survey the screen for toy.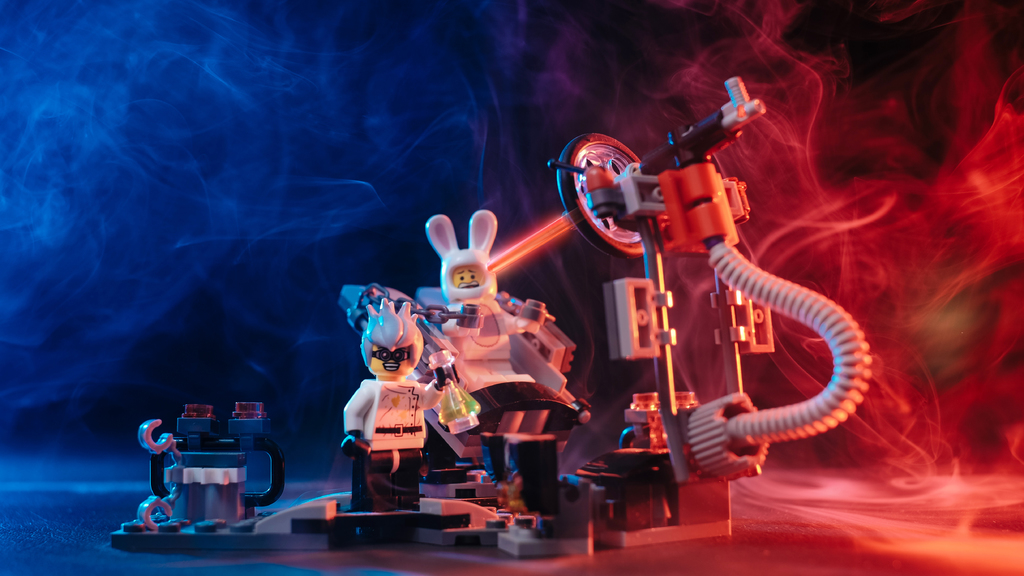
Survey found: (472,76,877,557).
